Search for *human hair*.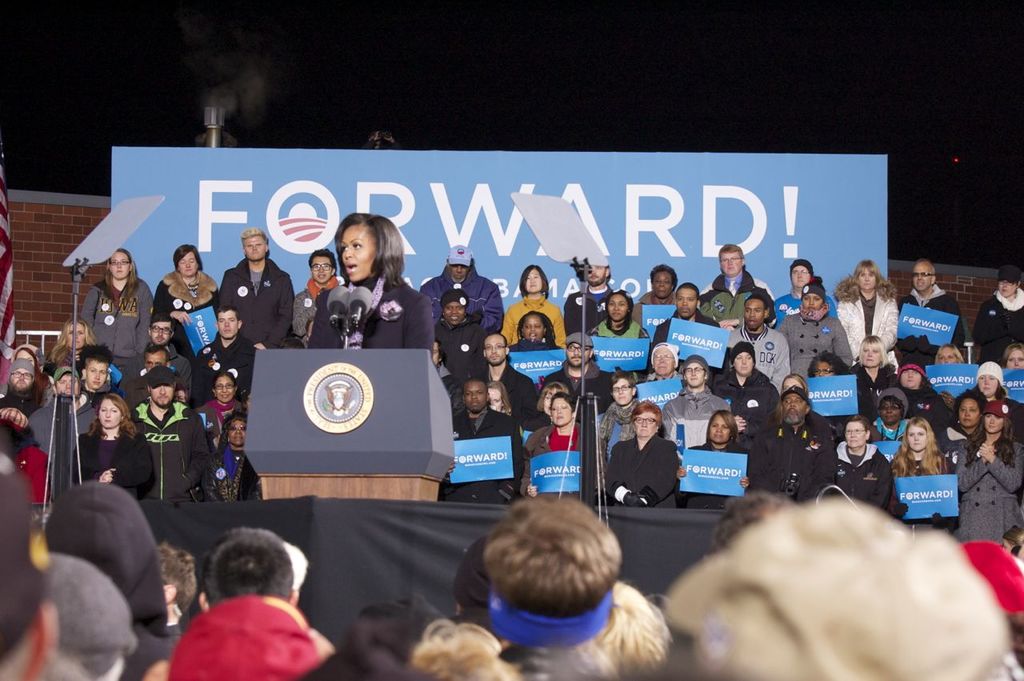
Found at pyautogui.locateOnScreen(218, 304, 238, 324).
